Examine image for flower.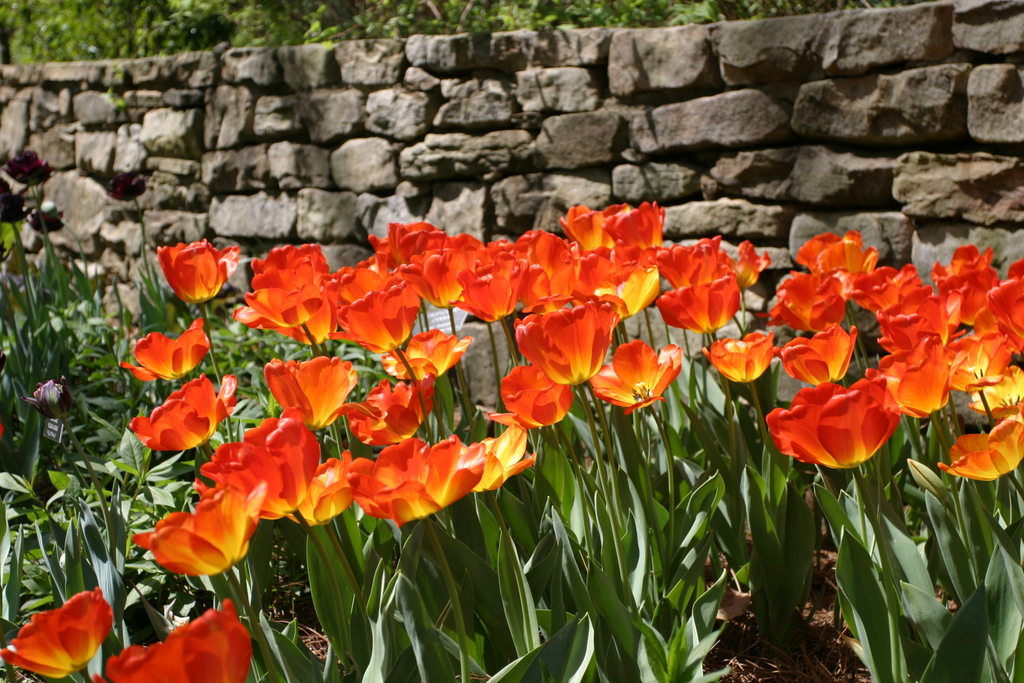
Examination result: l=461, t=236, r=519, b=317.
